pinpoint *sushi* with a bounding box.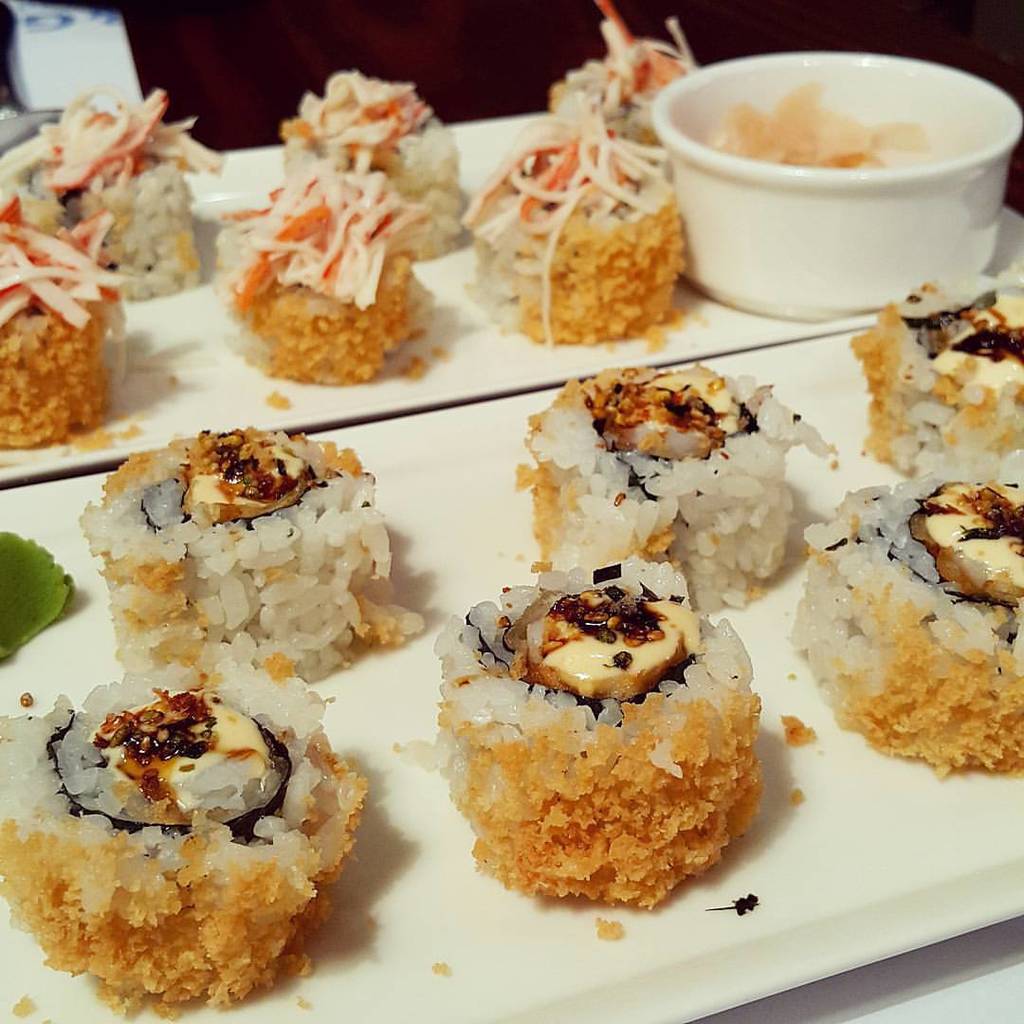
locate(0, 208, 127, 469).
